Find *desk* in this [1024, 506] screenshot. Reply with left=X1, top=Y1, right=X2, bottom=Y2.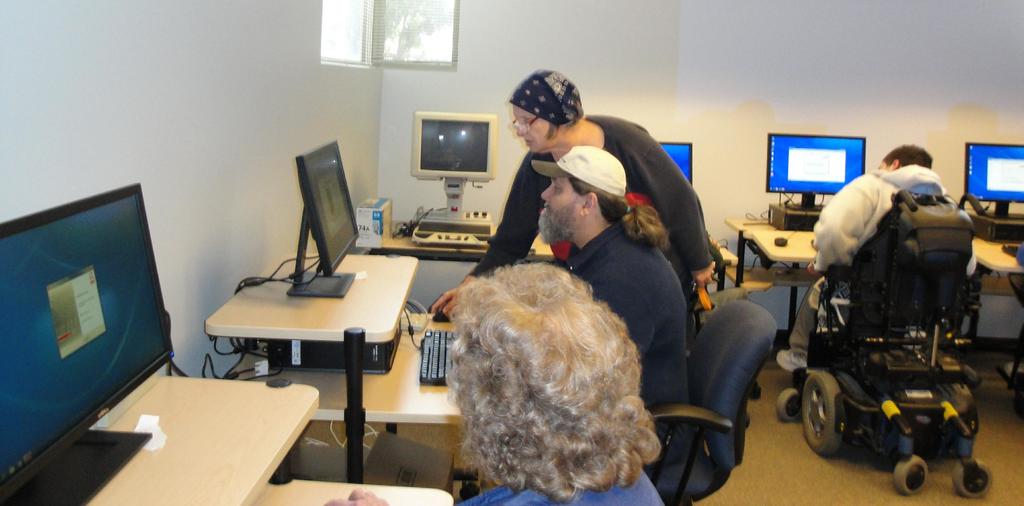
left=968, top=231, right=1023, bottom=388.
